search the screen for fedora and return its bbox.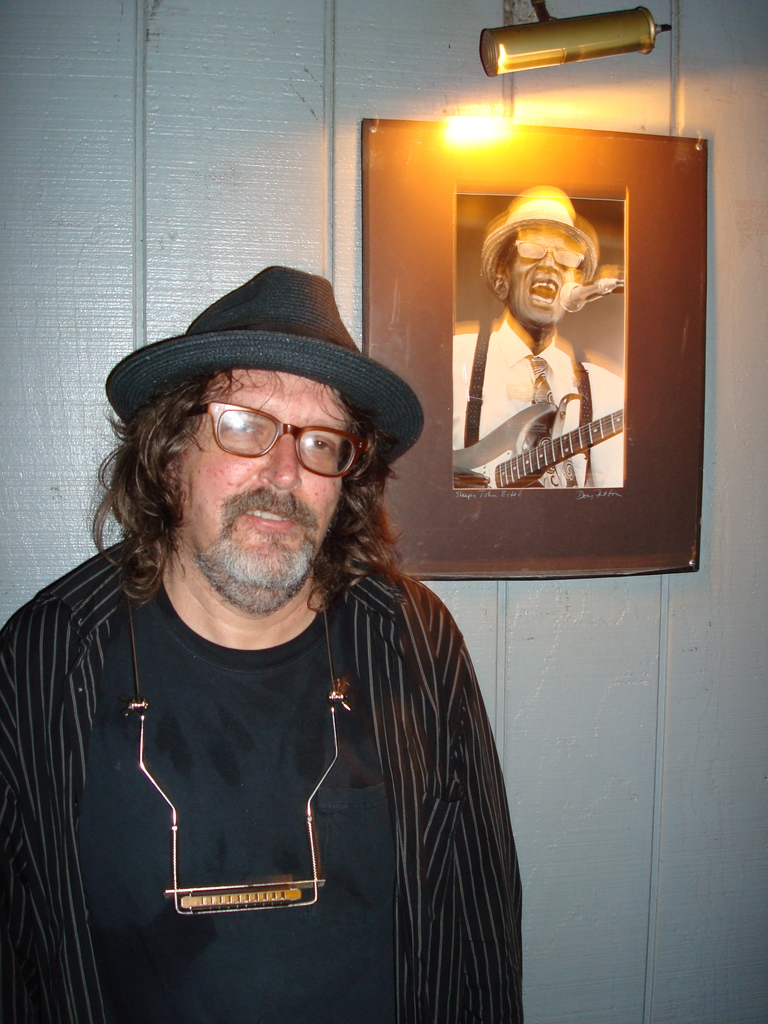
Found: [left=481, top=186, right=604, bottom=291].
